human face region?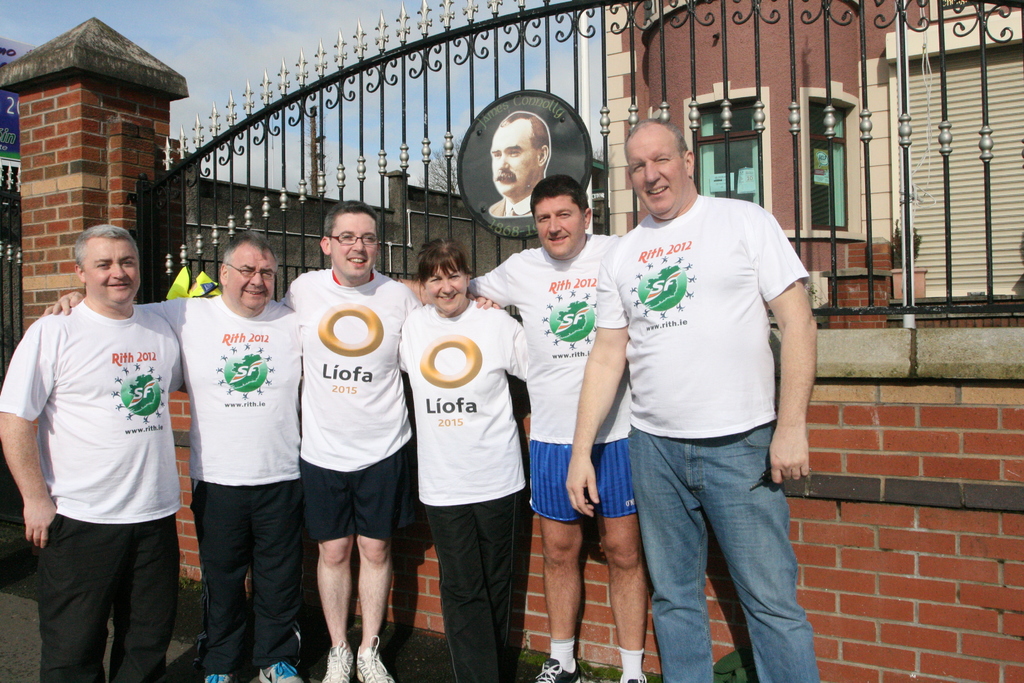
l=489, t=119, r=538, b=195
